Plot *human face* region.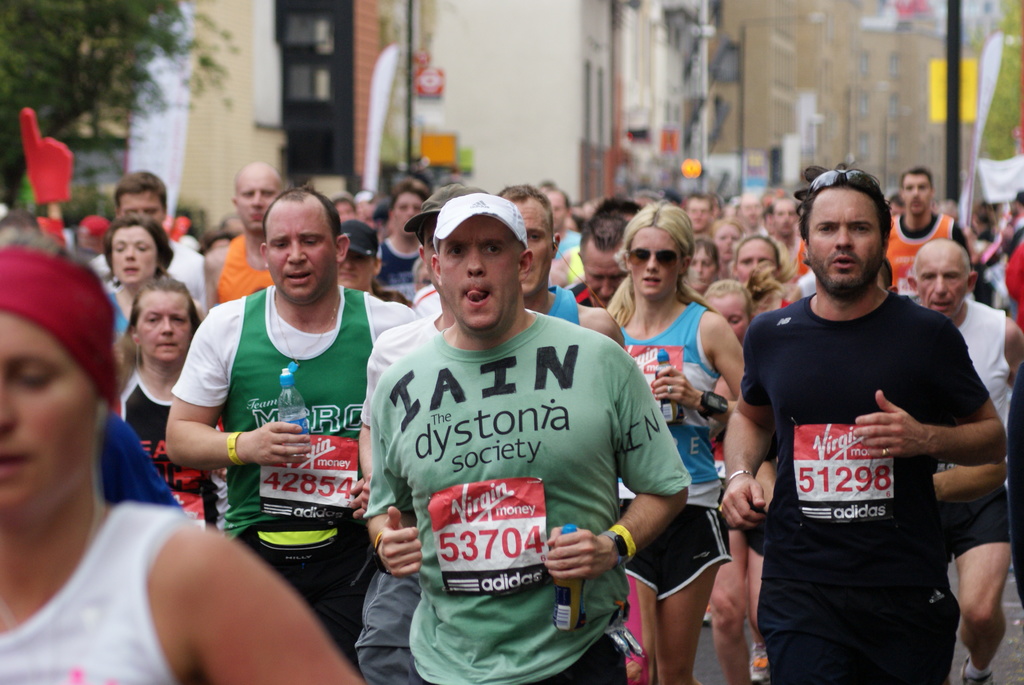
Plotted at x1=424, y1=217, x2=438, y2=285.
